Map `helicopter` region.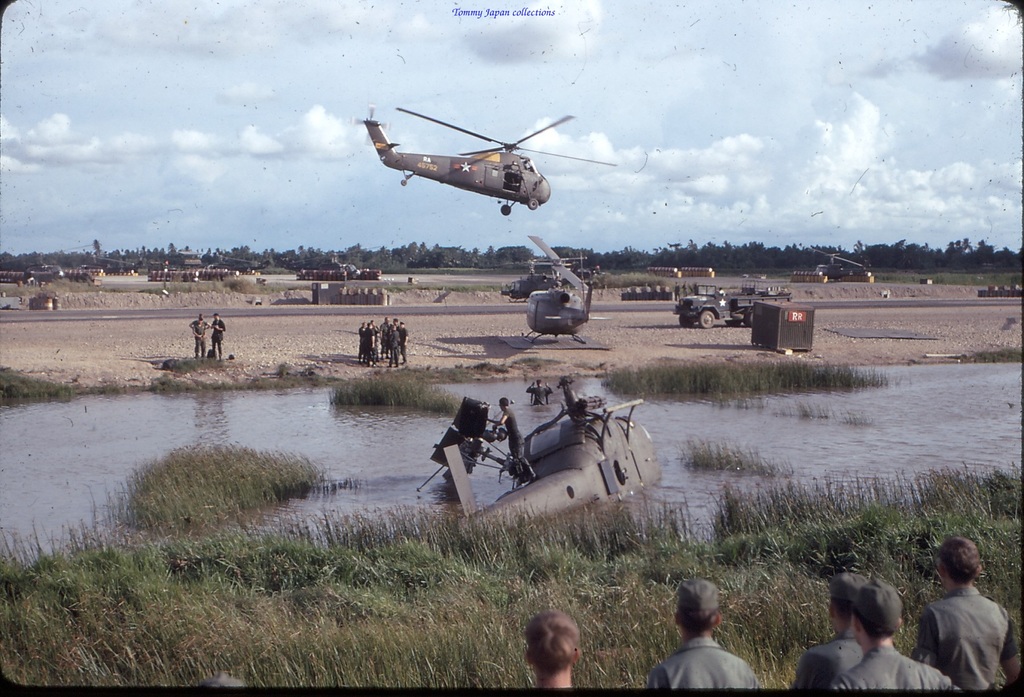
Mapped to l=522, t=233, r=604, b=344.
